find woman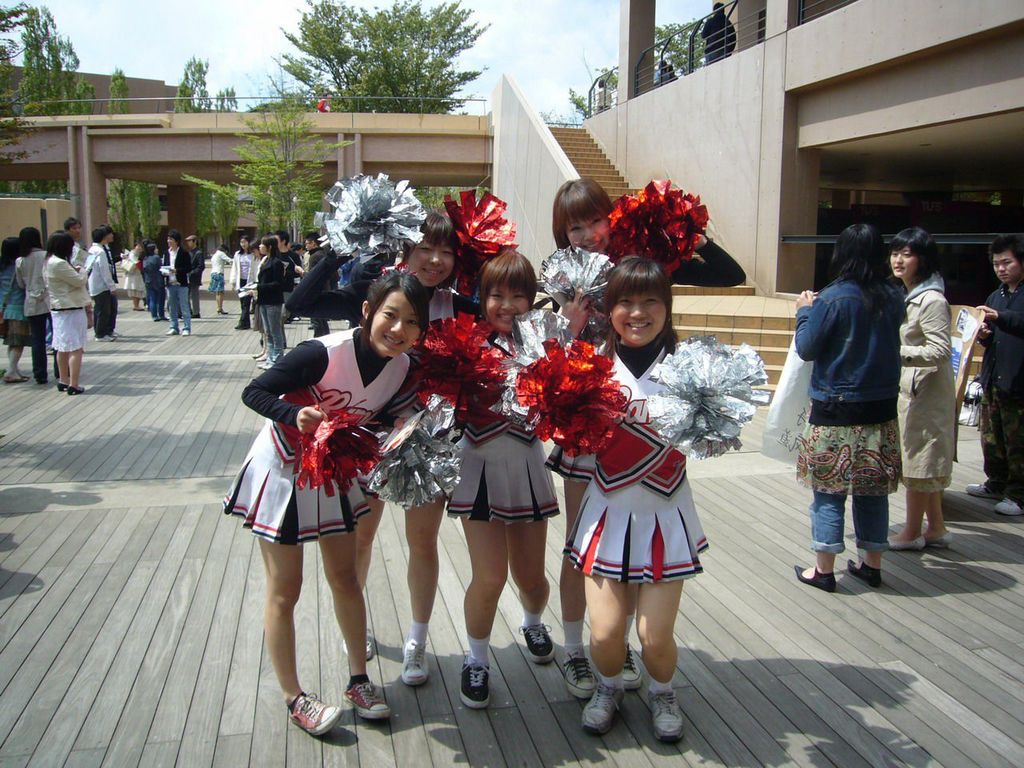
Rect(0, 237, 37, 383)
